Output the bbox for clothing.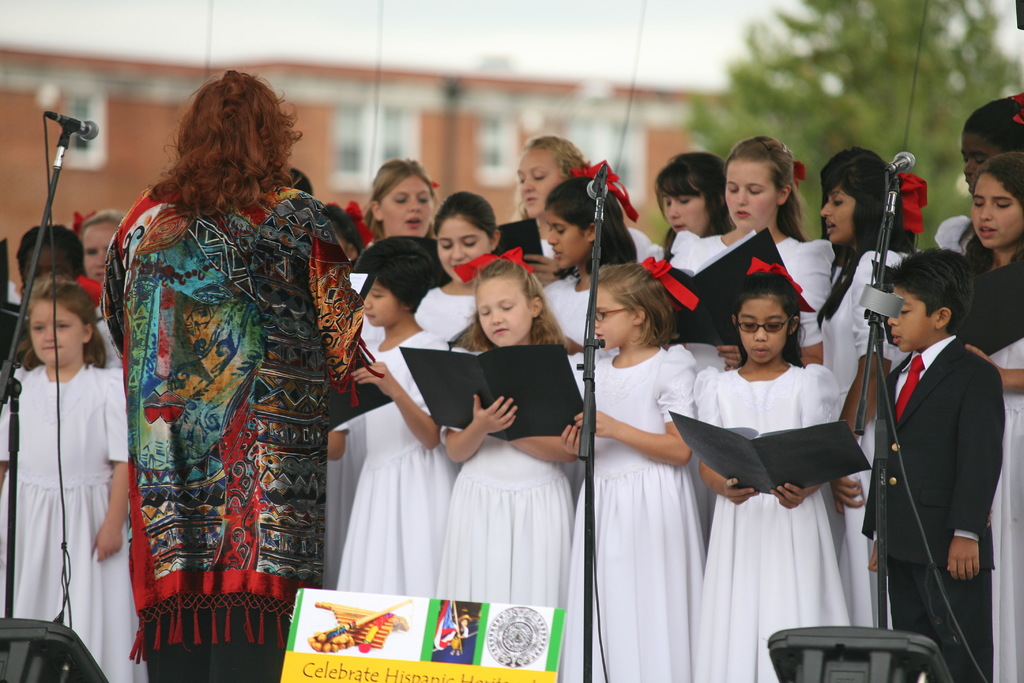
bbox=[975, 242, 1023, 680].
